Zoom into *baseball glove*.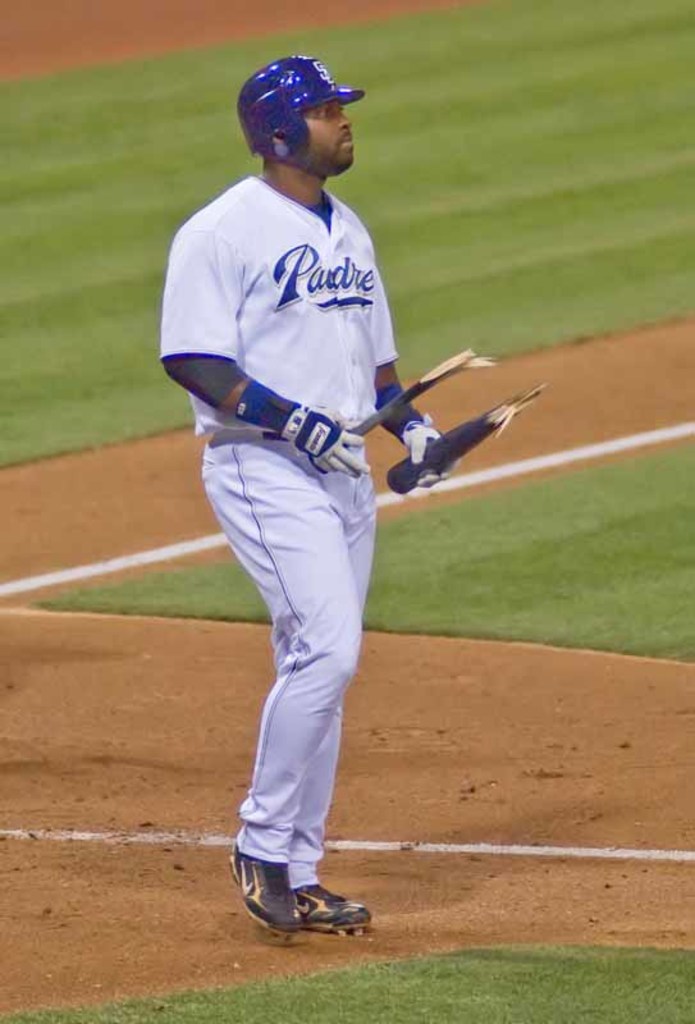
Zoom target: {"x1": 393, "y1": 416, "x2": 467, "y2": 490}.
